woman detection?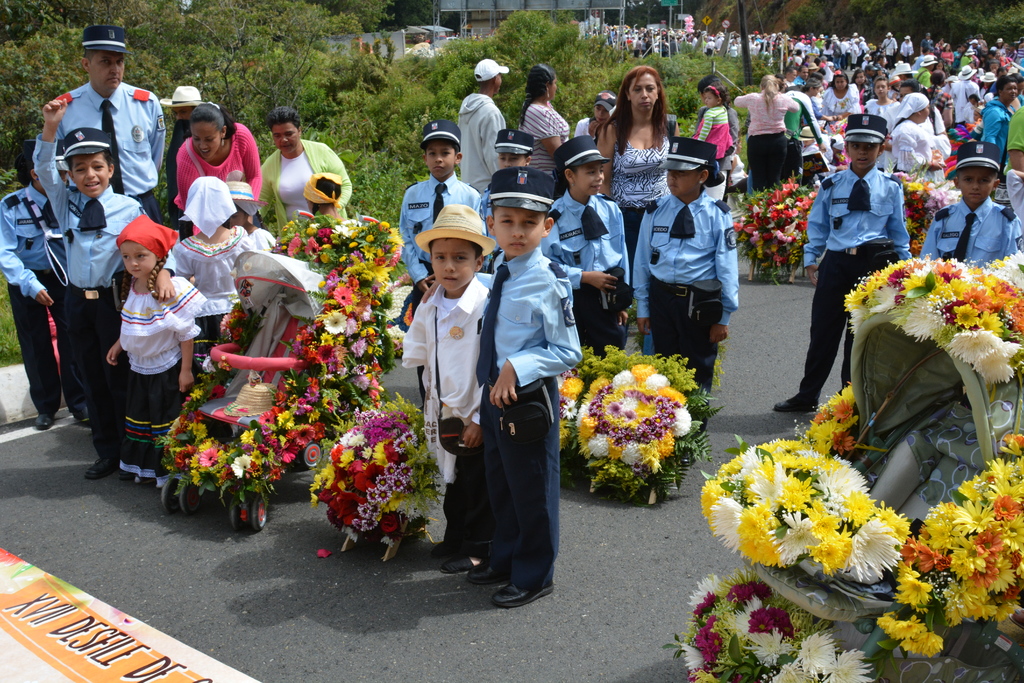
[left=171, top=105, right=265, bottom=237]
